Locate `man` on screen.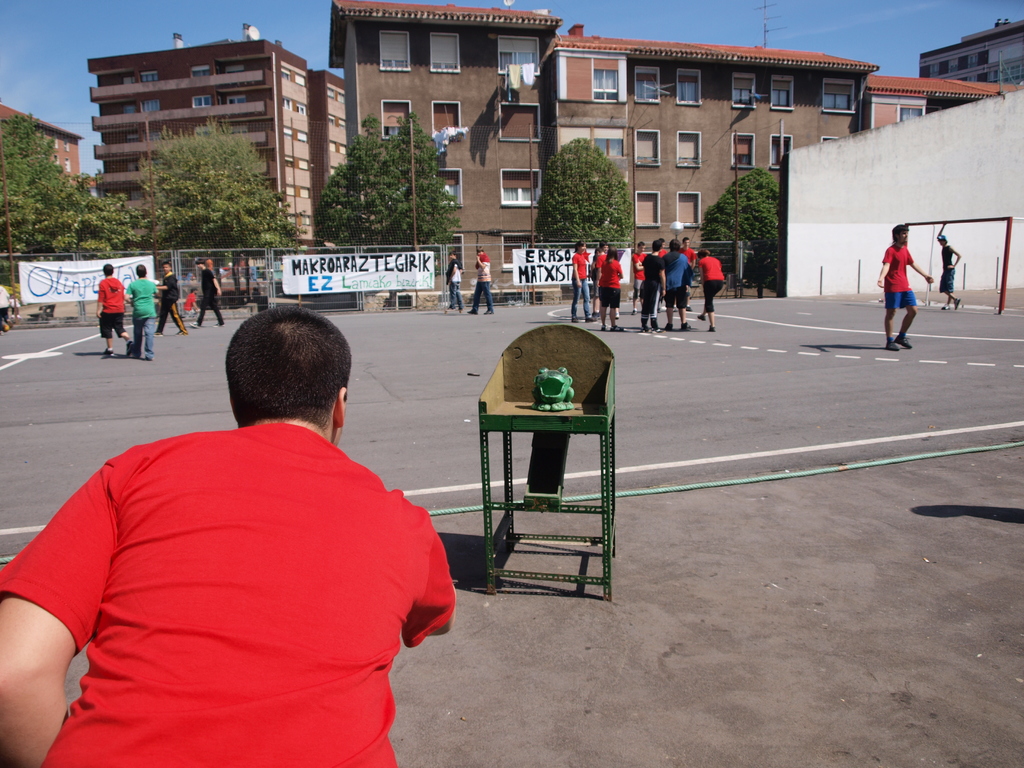
On screen at locate(442, 248, 461, 311).
